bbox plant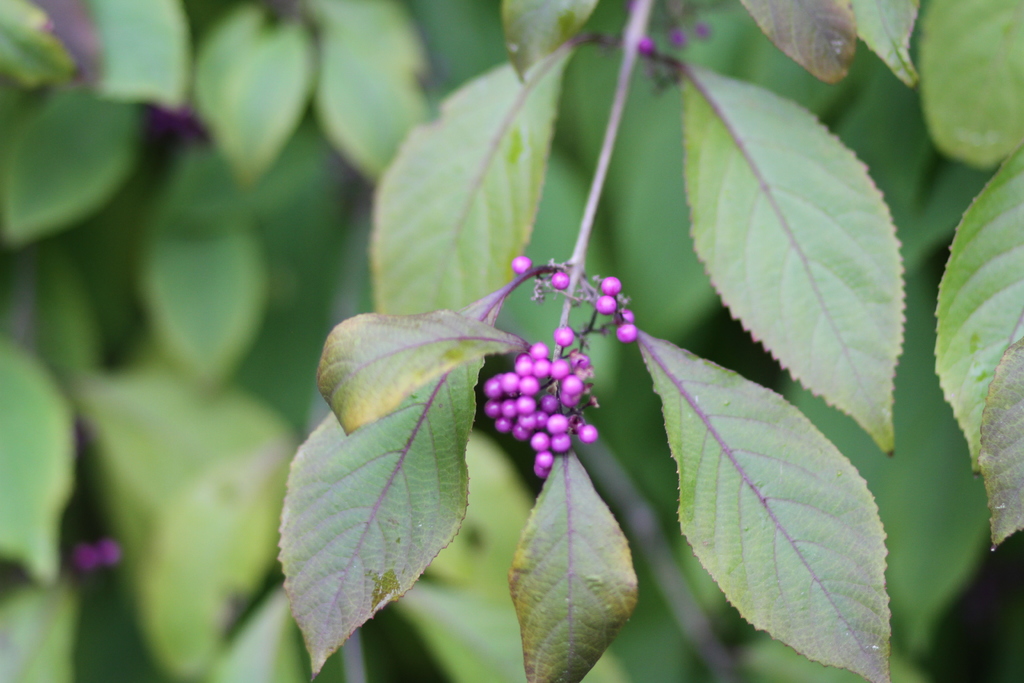
detection(0, 0, 1023, 682)
